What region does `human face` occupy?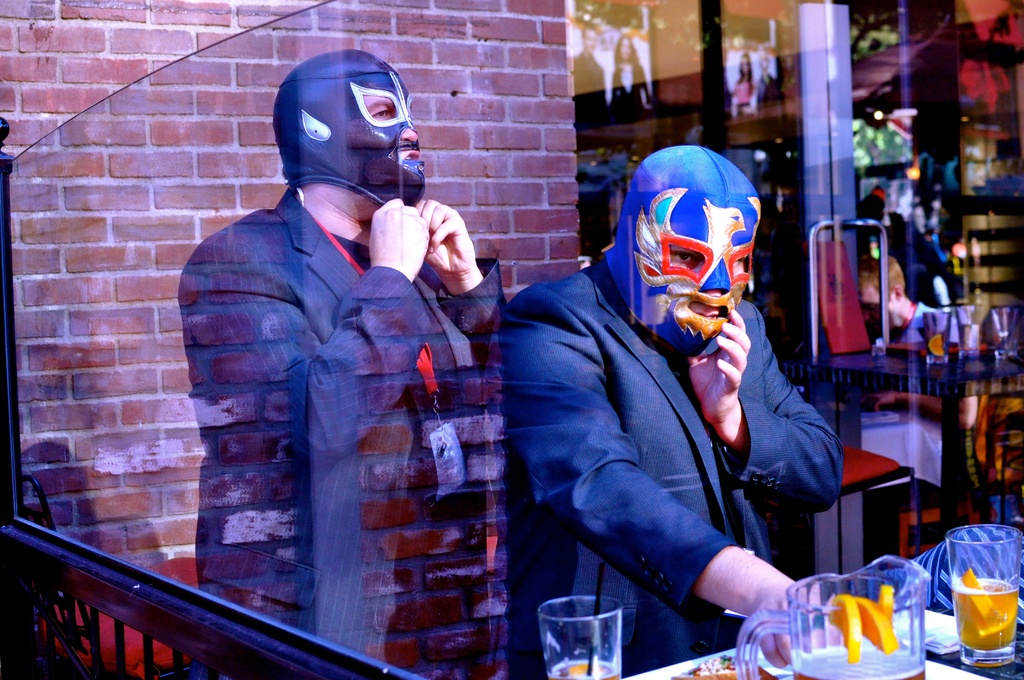
left=358, top=92, right=419, bottom=164.
